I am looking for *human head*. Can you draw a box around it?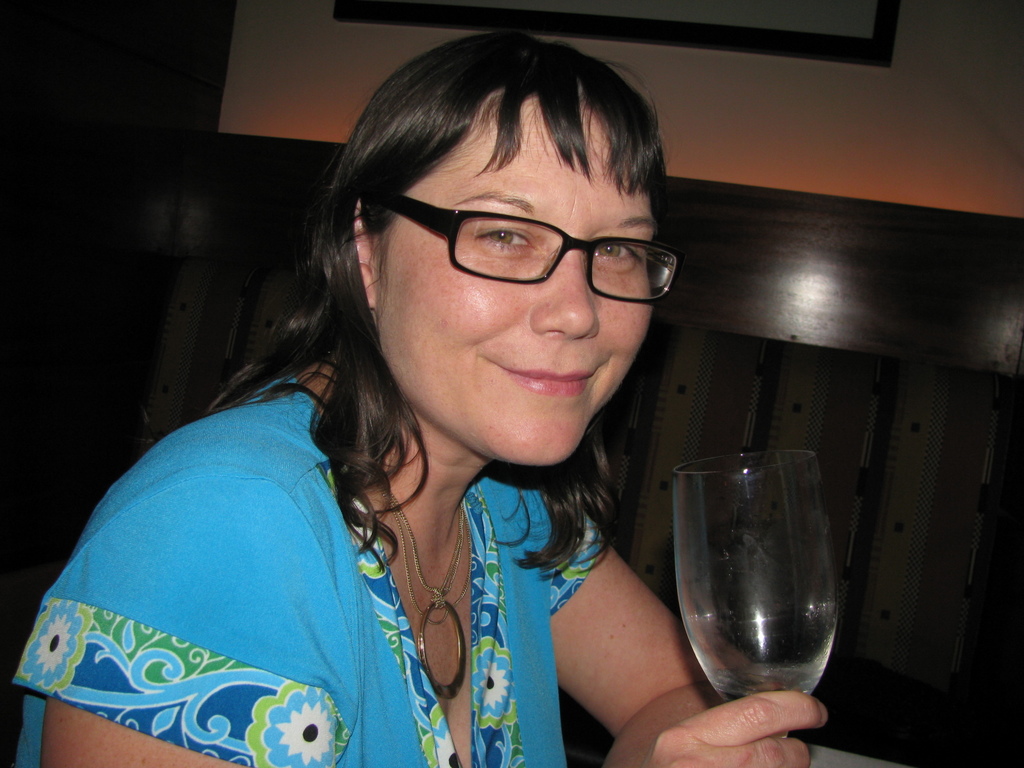
Sure, the bounding box is l=346, t=32, r=650, b=466.
